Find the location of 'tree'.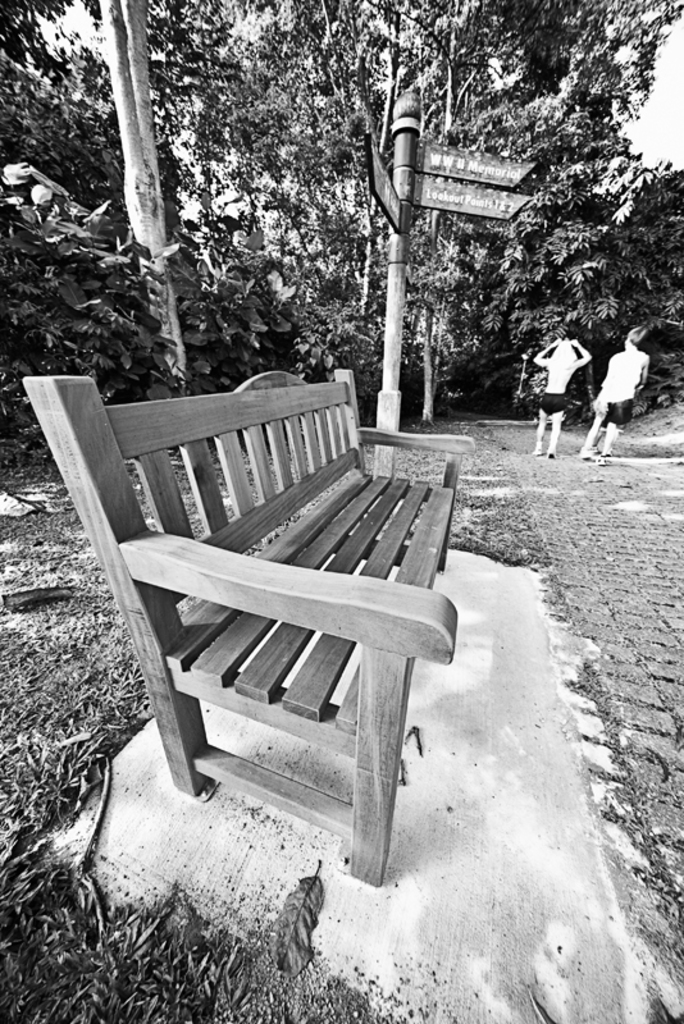
Location: <region>484, 106, 683, 456</region>.
